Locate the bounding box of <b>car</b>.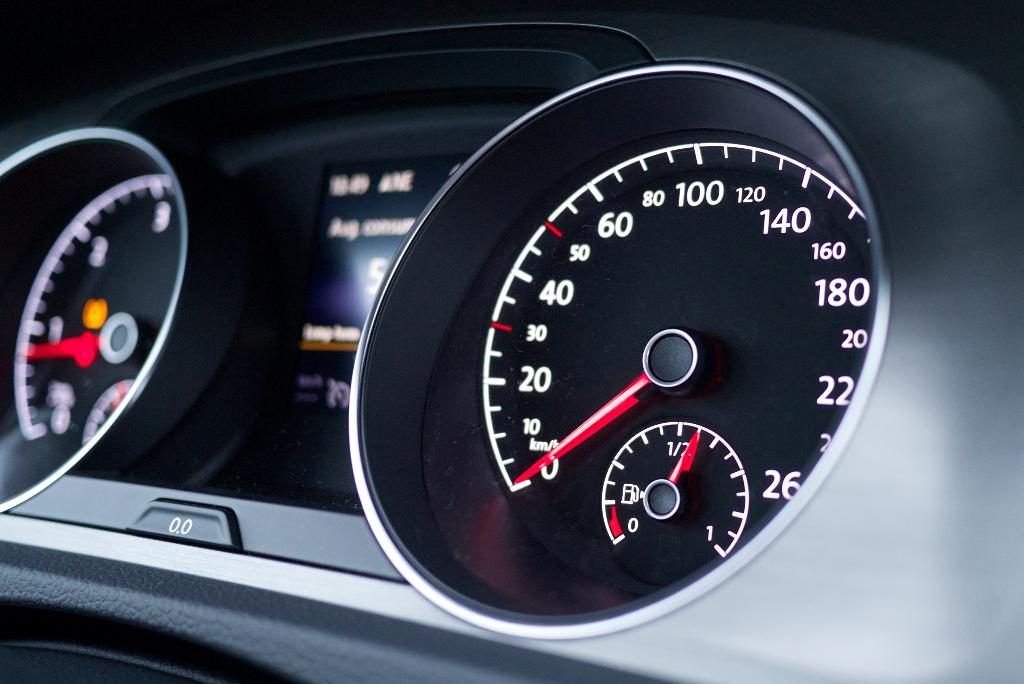
Bounding box: (x1=0, y1=6, x2=940, y2=683).
